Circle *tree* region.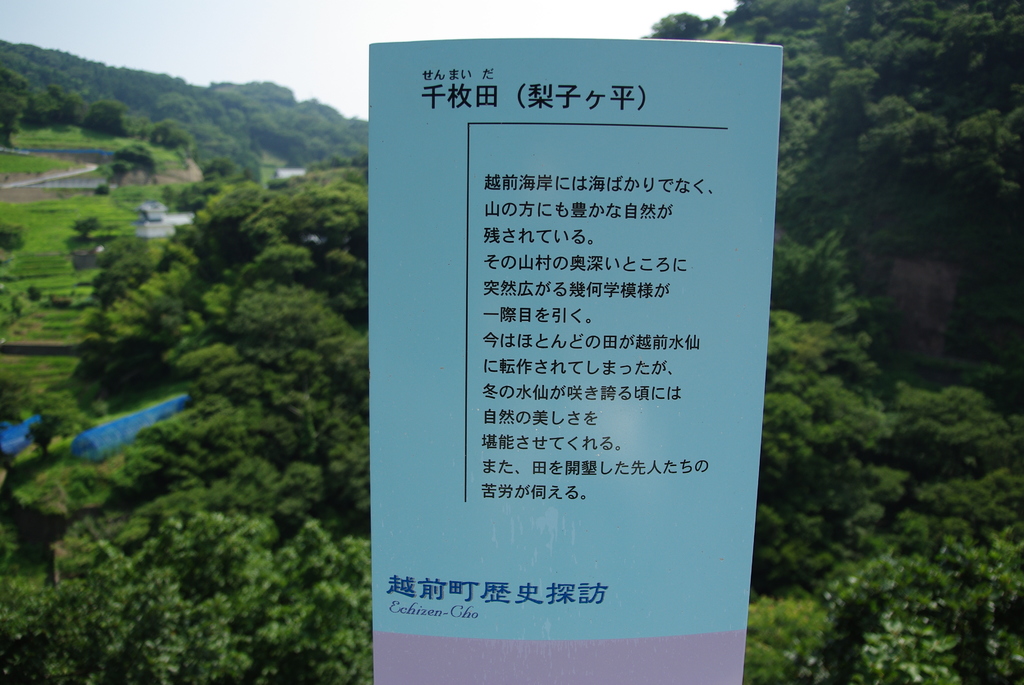
Region: 827 448 910 539.
